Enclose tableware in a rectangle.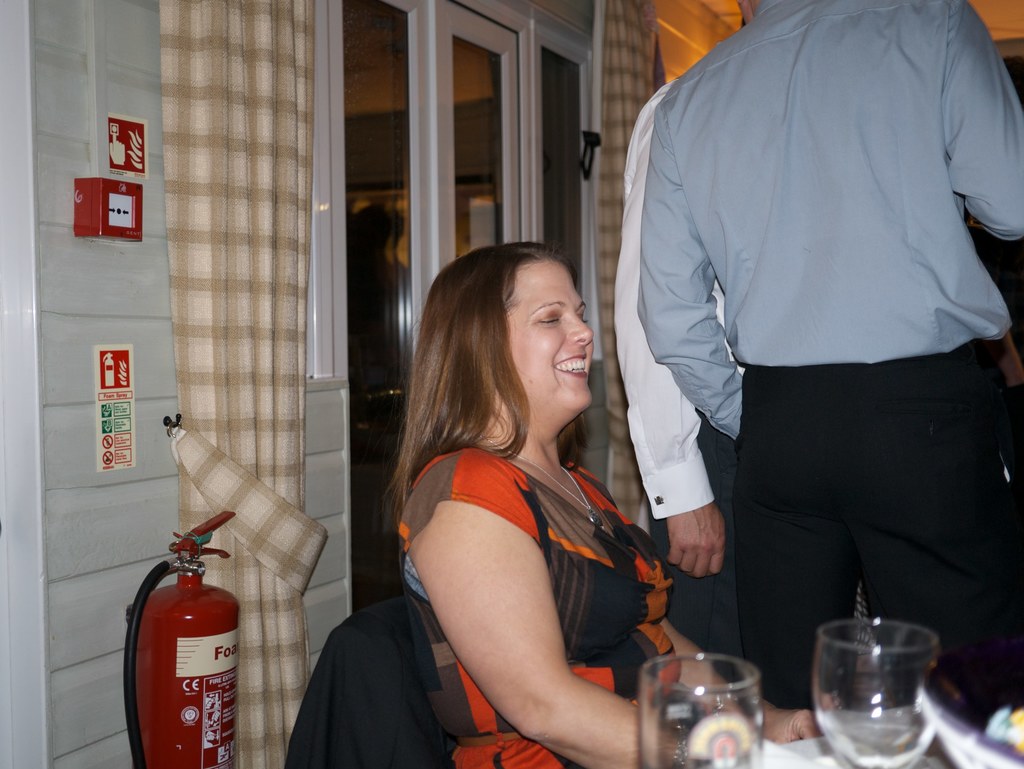
{"left": 639, "top": 655, "right": 763, "bottom": 768}.
